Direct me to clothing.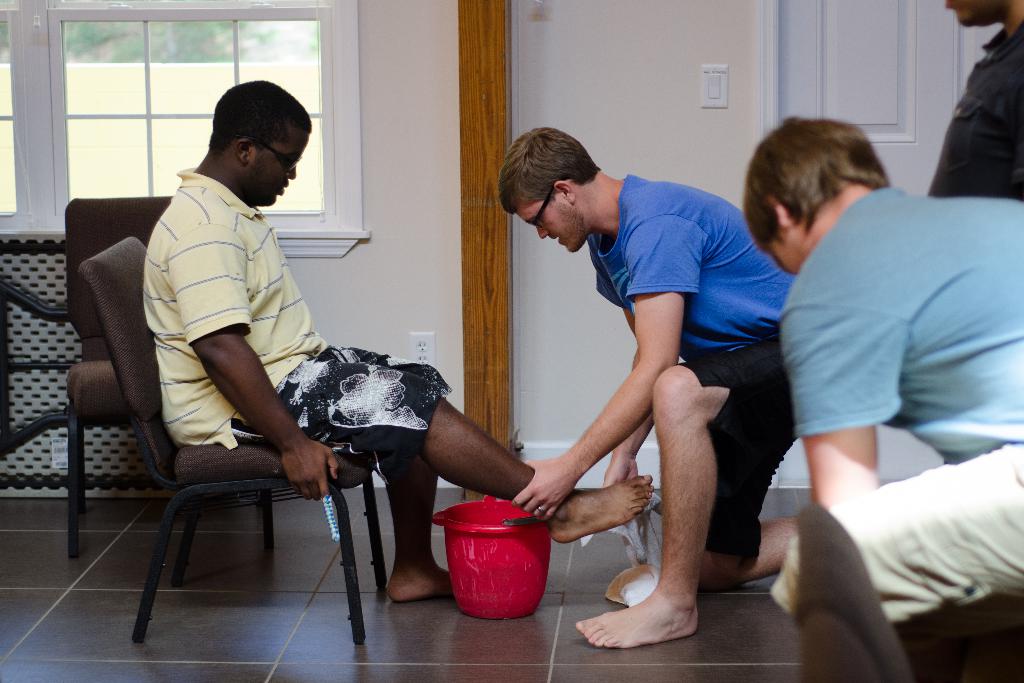
Direction: 929,22,1023,208.
